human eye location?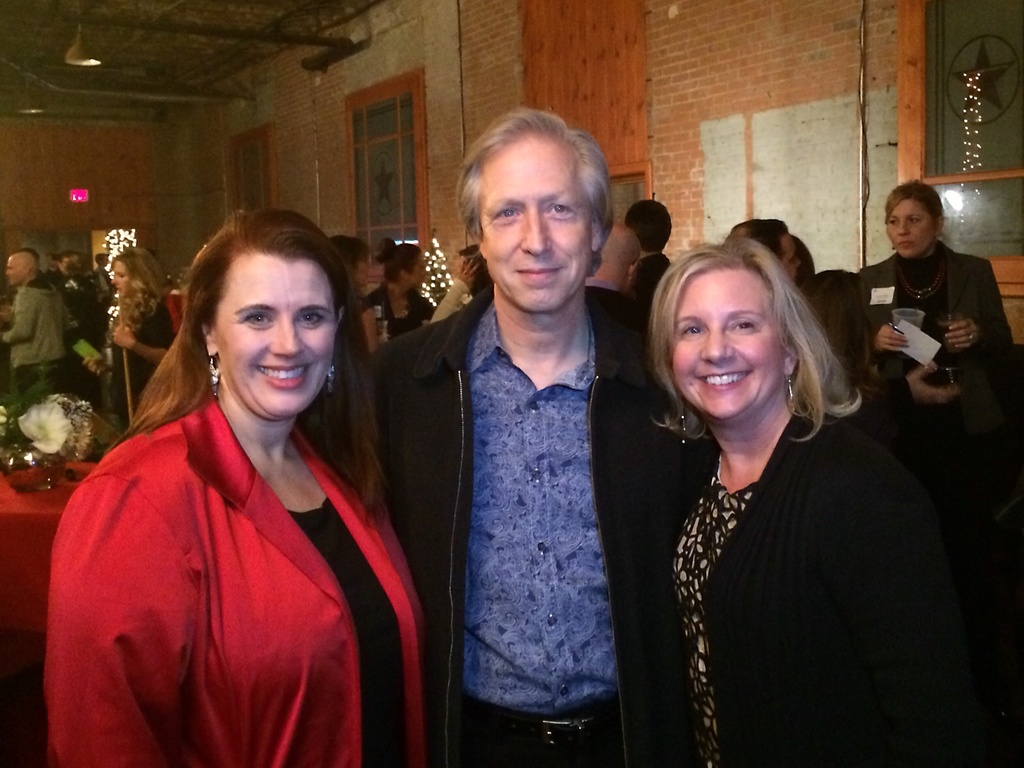
region(541, 198, 575, 216)
